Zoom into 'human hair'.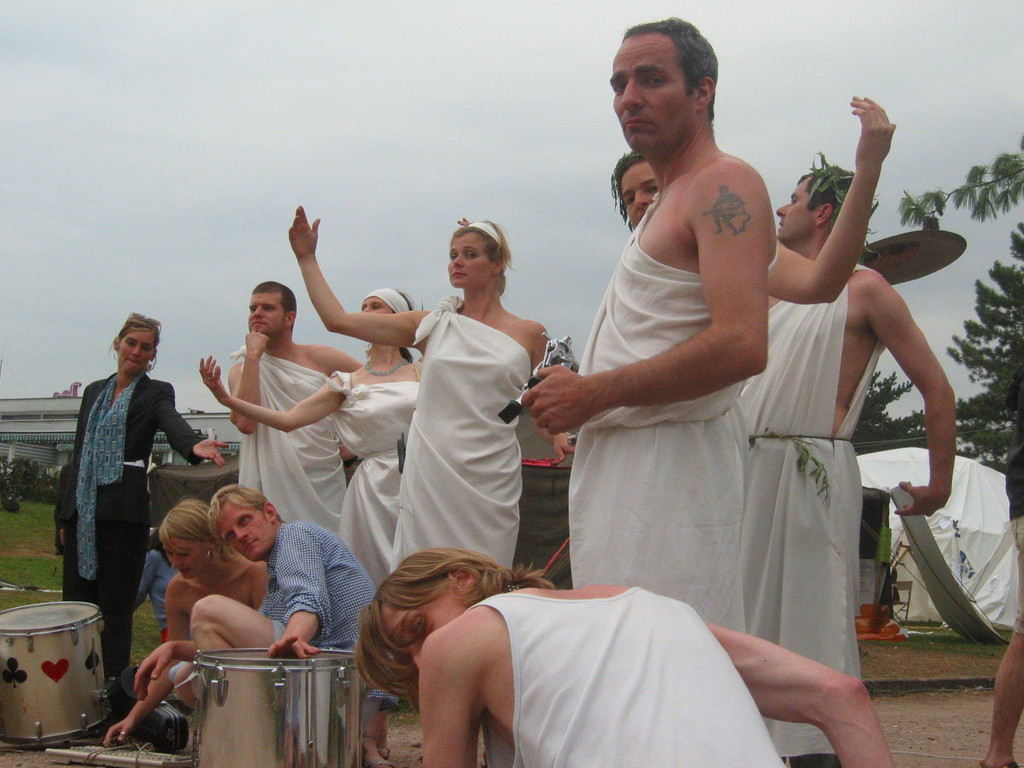
Zoom target: 252, 281, 297, 331.
